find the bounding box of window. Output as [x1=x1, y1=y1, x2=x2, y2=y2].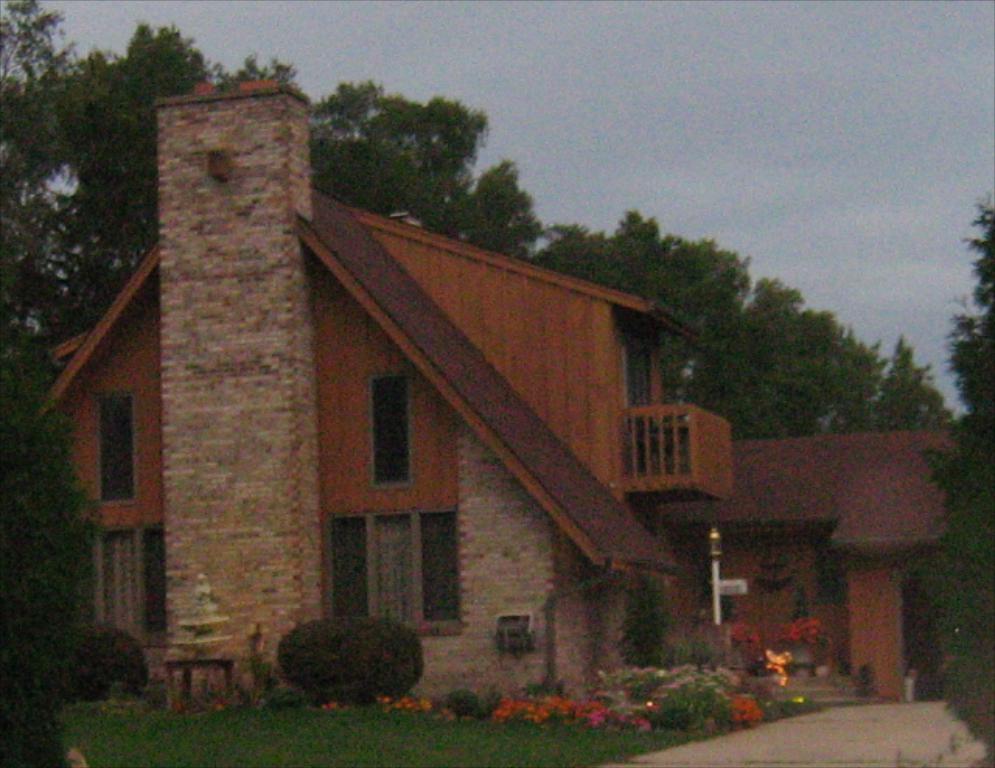
[x1=415, y1=513, x2=459, y2=627].
